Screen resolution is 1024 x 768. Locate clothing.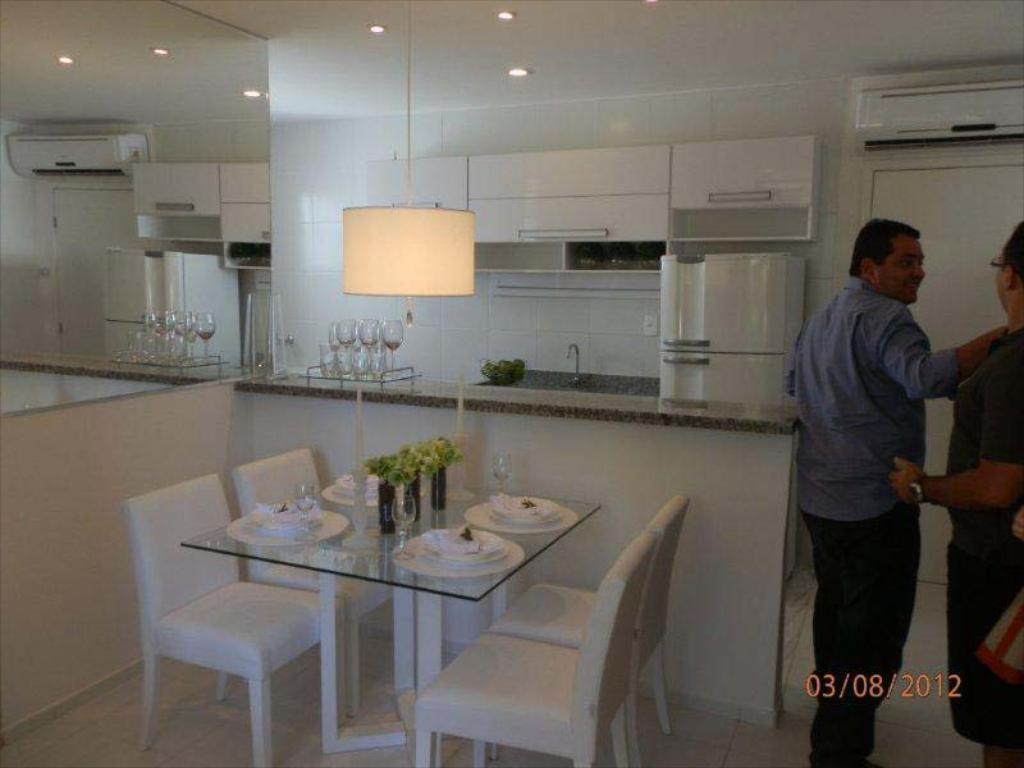
923:317:1023:767.
